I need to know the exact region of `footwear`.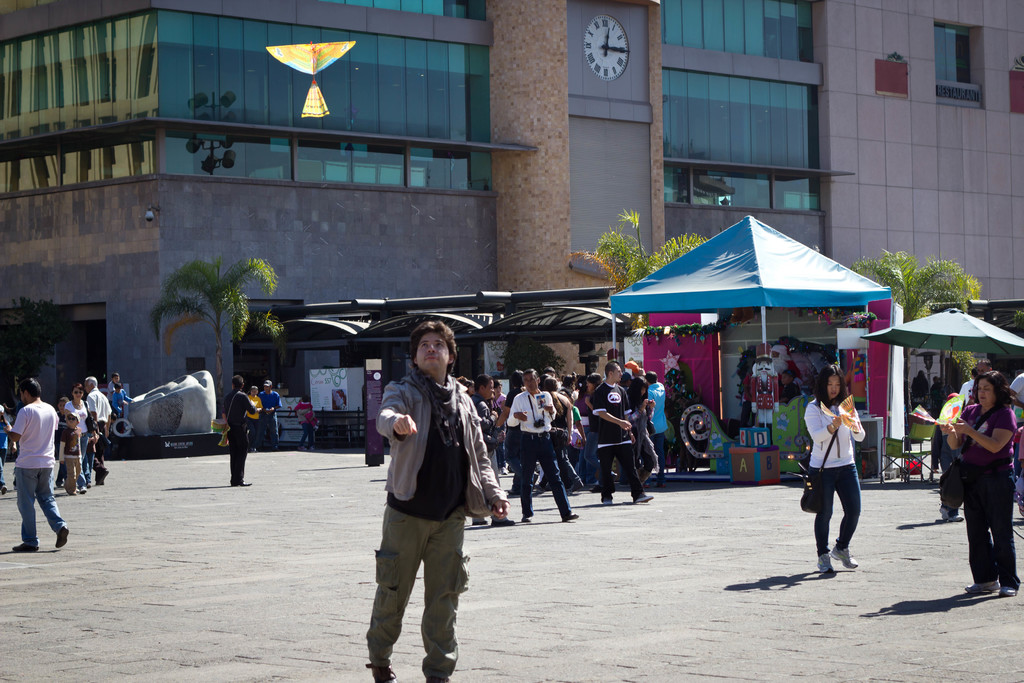
Region: Rect(998, 588, 1018, 599).
